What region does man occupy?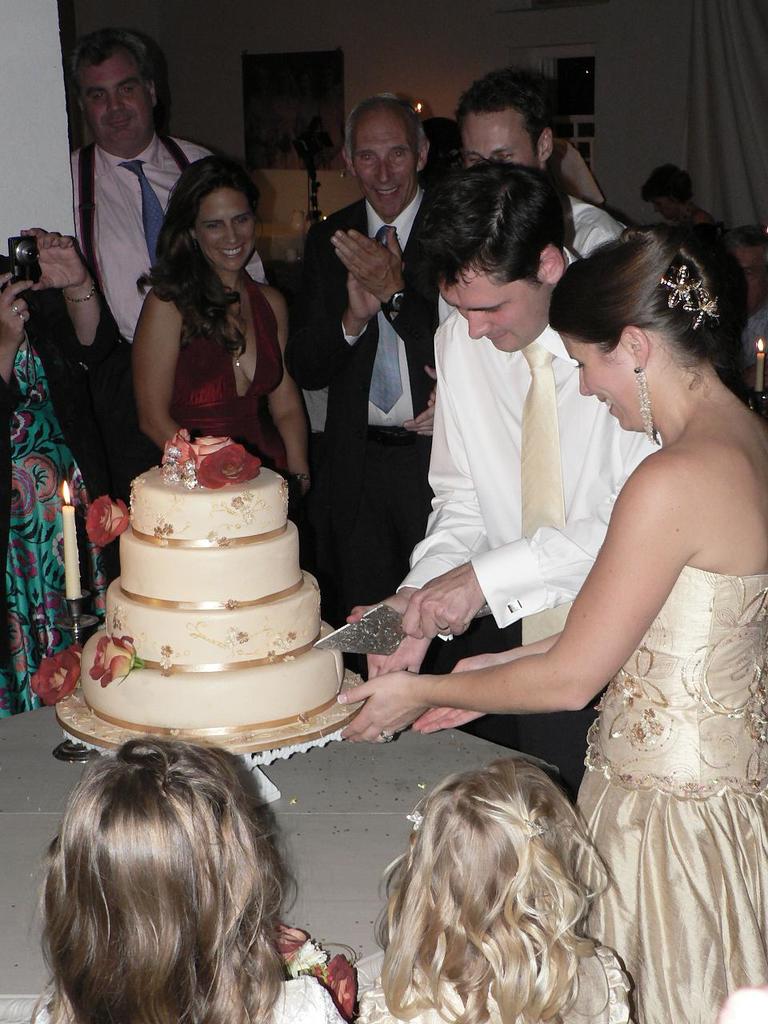
left=49, top=38, right=201, bottom=266.
